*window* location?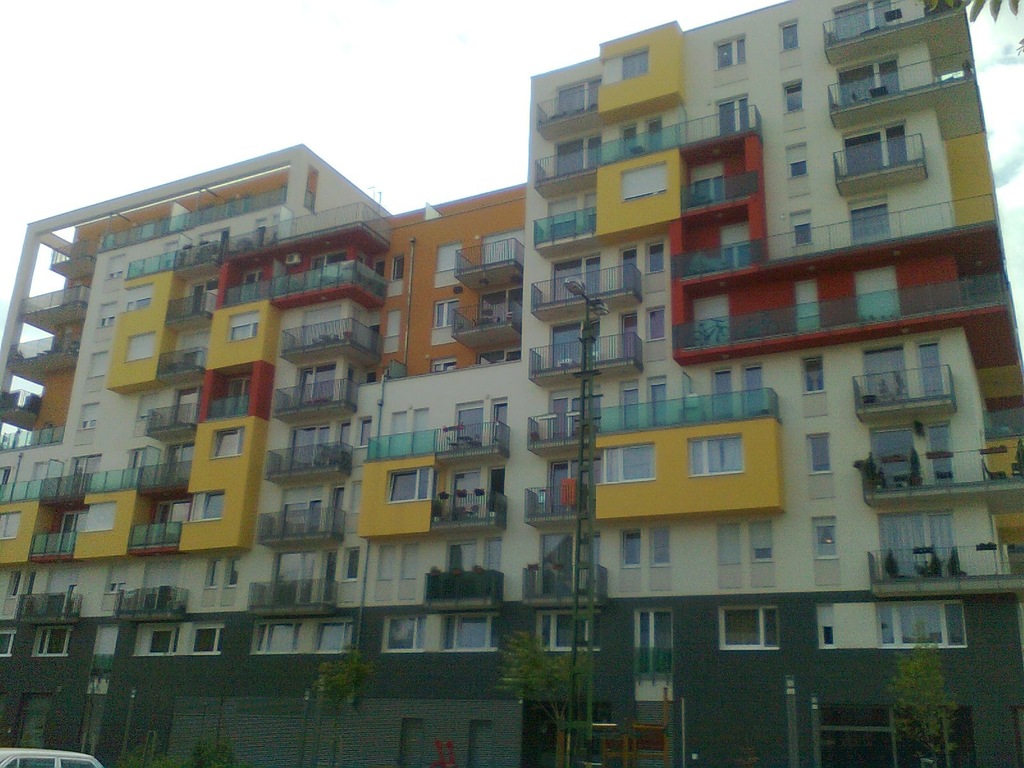
bbox=[718, 606, 785, 648]
